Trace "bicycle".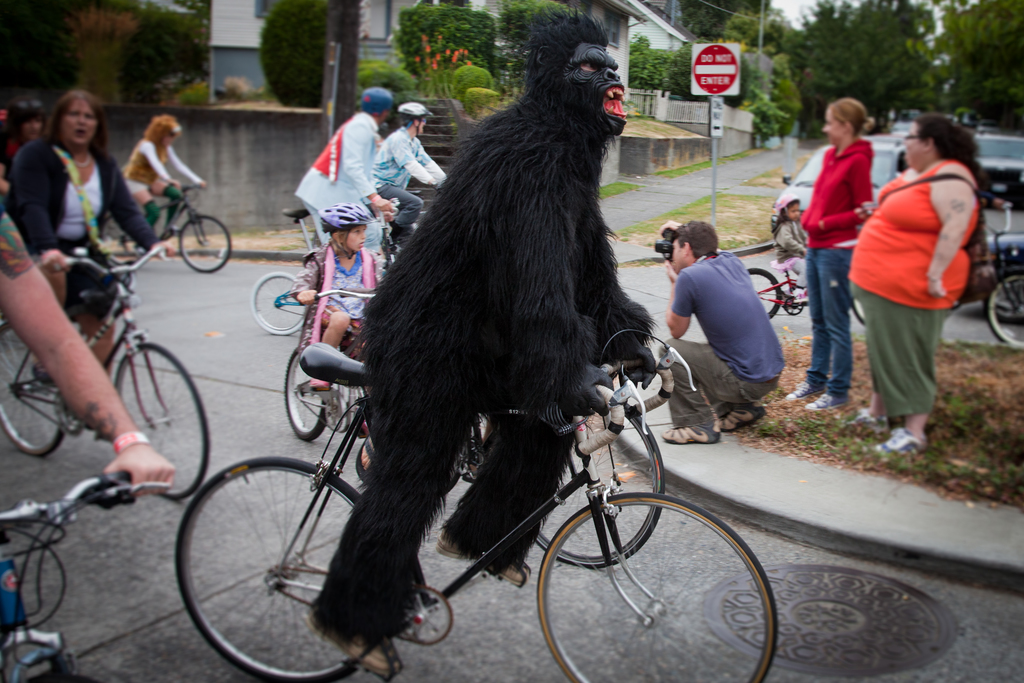
Traced to [164, 326, 780, 682].
